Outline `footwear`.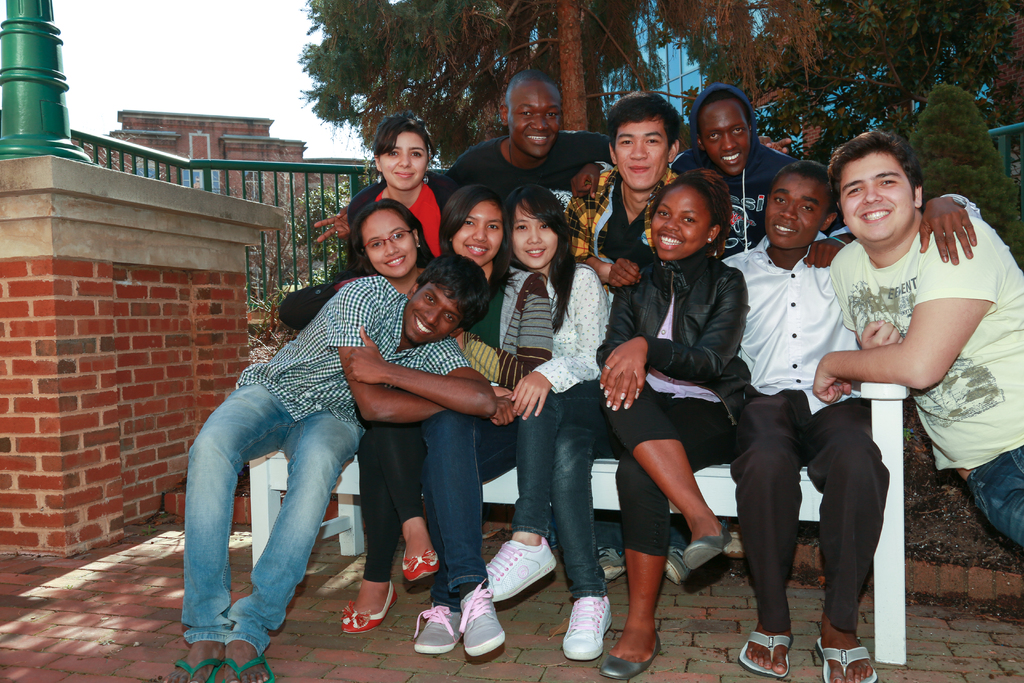
Outline: detection(477, 533, 558, 599).
